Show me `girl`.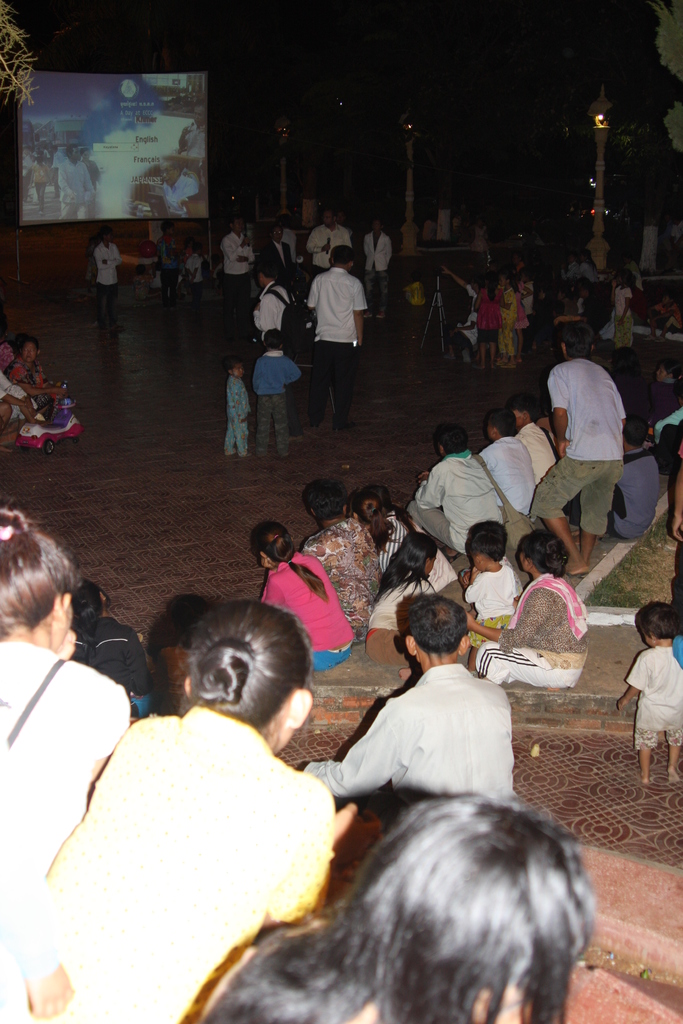
`girl` is here: <box>0,494,129,876</box>.
